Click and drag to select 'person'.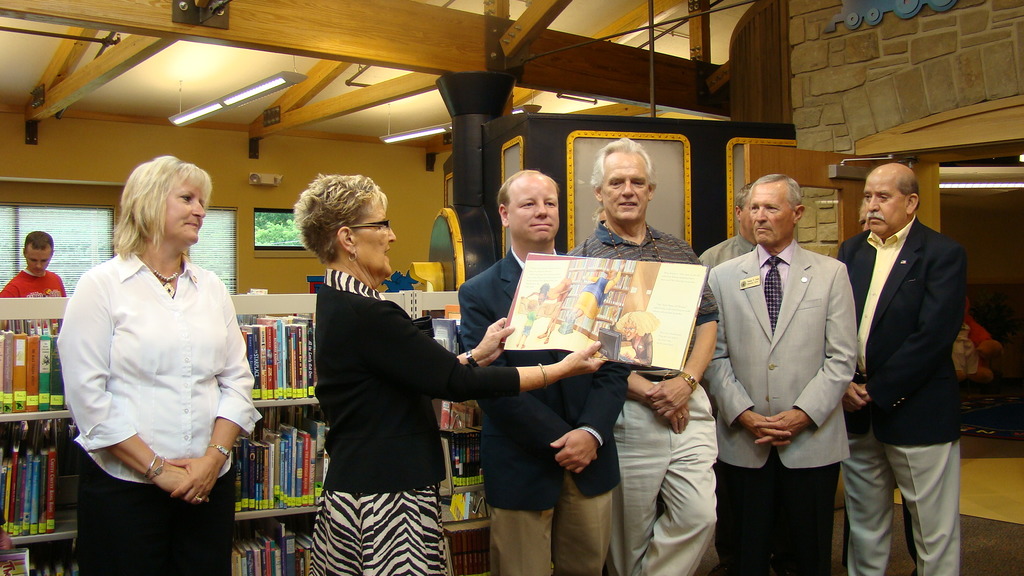
Selection: box(292, 173, 605, 575).
